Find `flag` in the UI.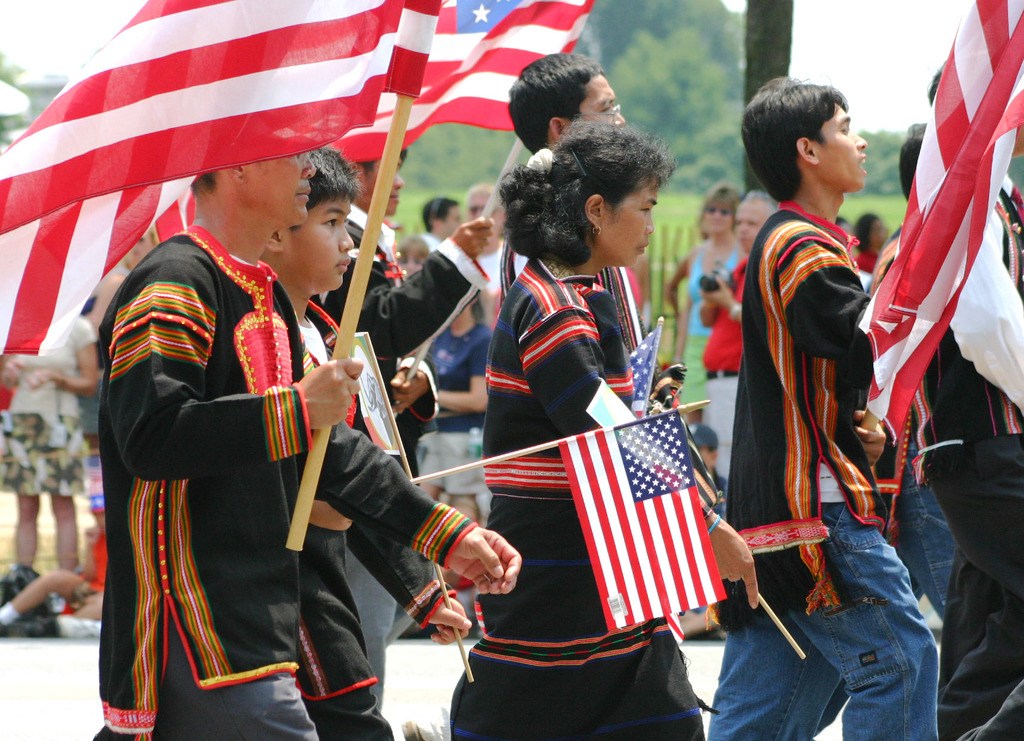
UI element at x1=622 y1=323 x2=659 y2=418.
